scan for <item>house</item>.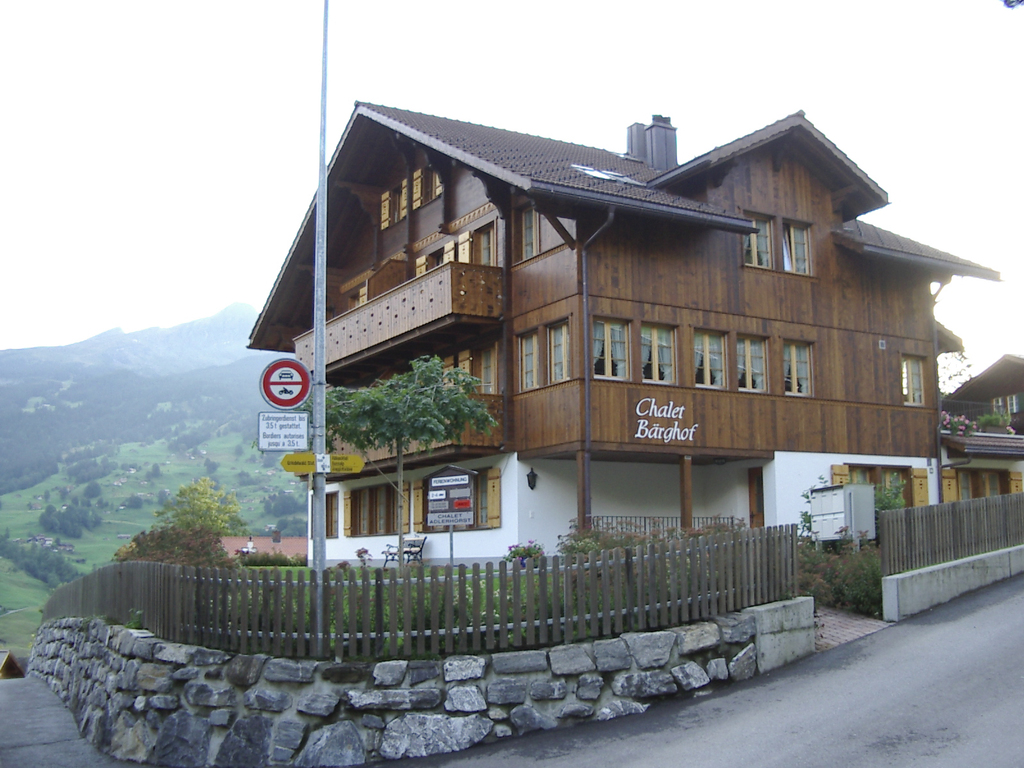
Scan result: {"x1": 943, "y1": 356, "x2": 1023, "y2": 506}.
